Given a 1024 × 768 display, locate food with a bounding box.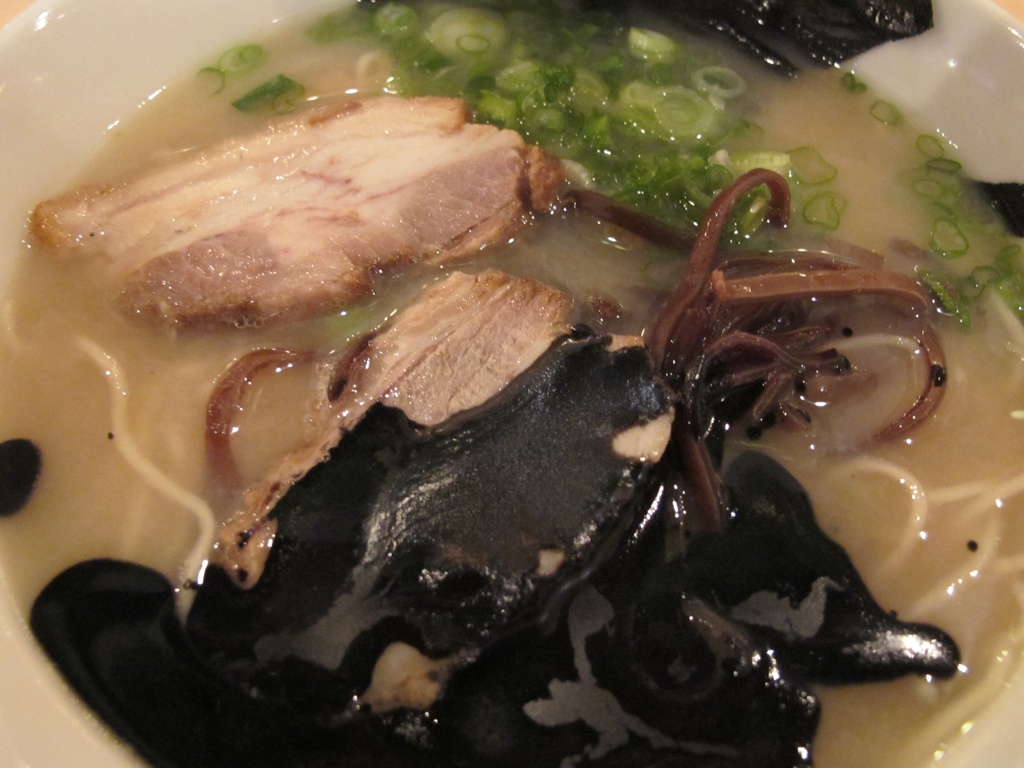
Located: rect(1, 0, 1023, 767).
